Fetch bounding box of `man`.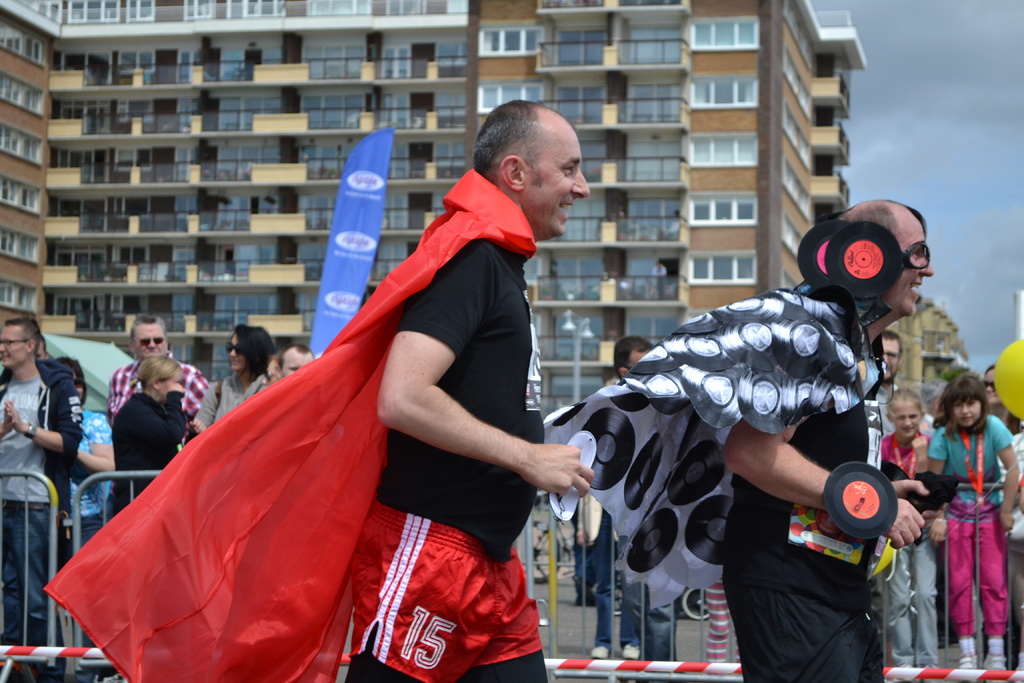
Bbox: left=166, top=126, right=639, bottom=671.
